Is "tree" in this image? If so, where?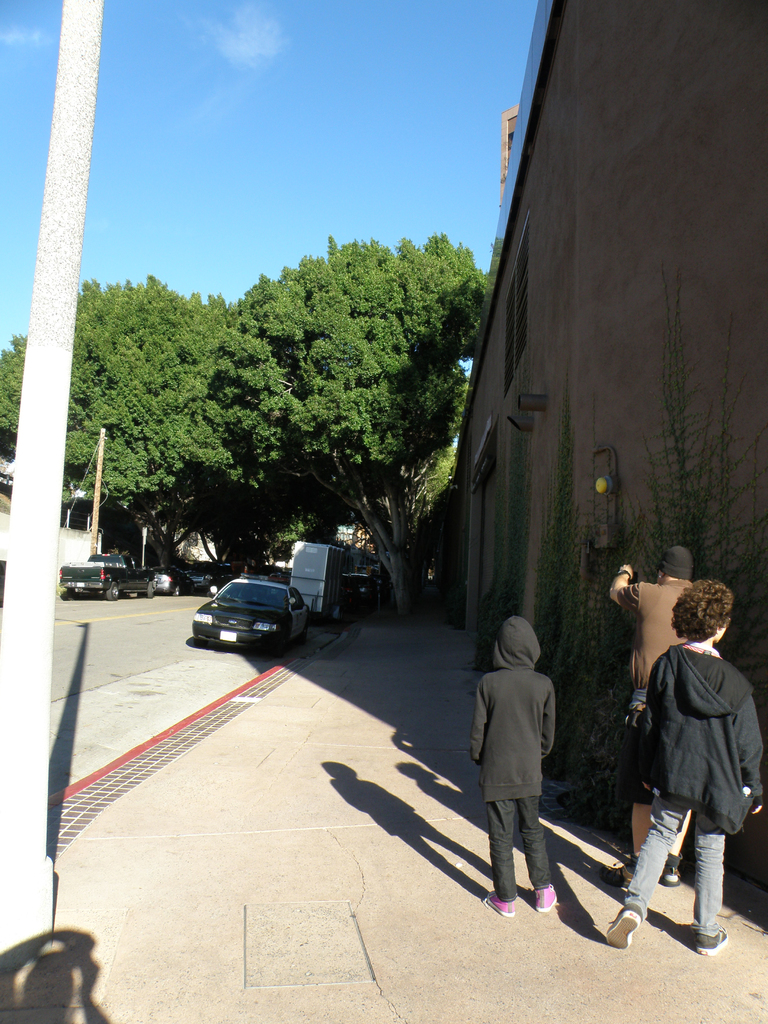
Yes, at l=225, t=227, r=492, b=619.
